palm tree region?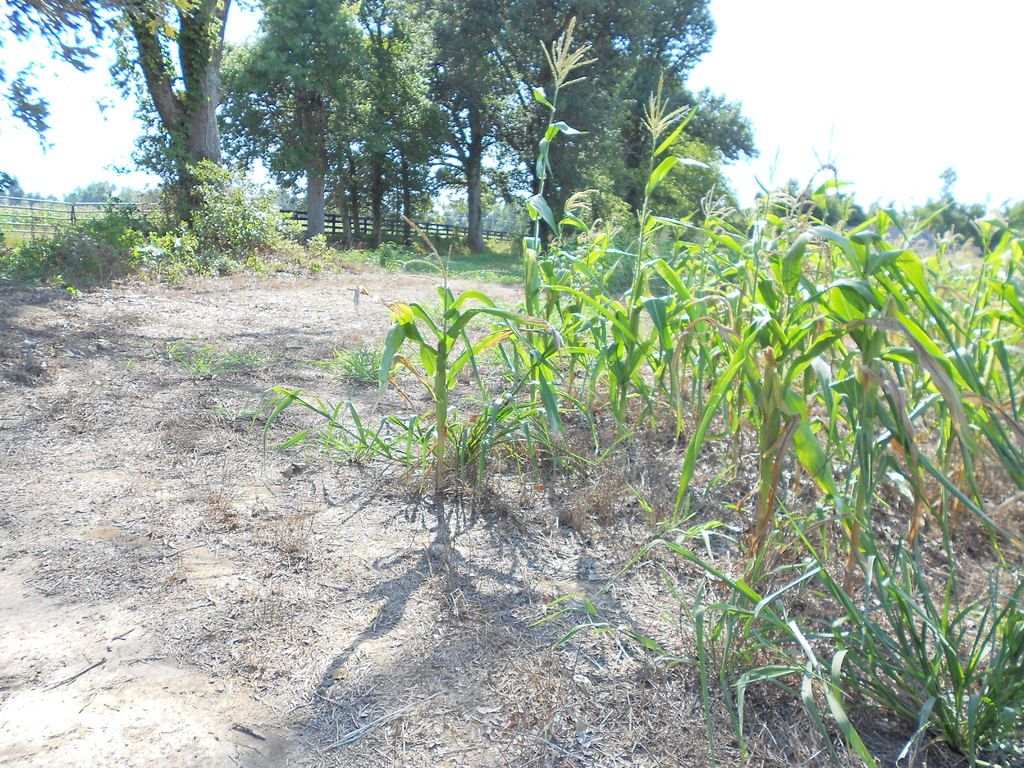
<bbox>246, 0, 408, 232</bbox>
